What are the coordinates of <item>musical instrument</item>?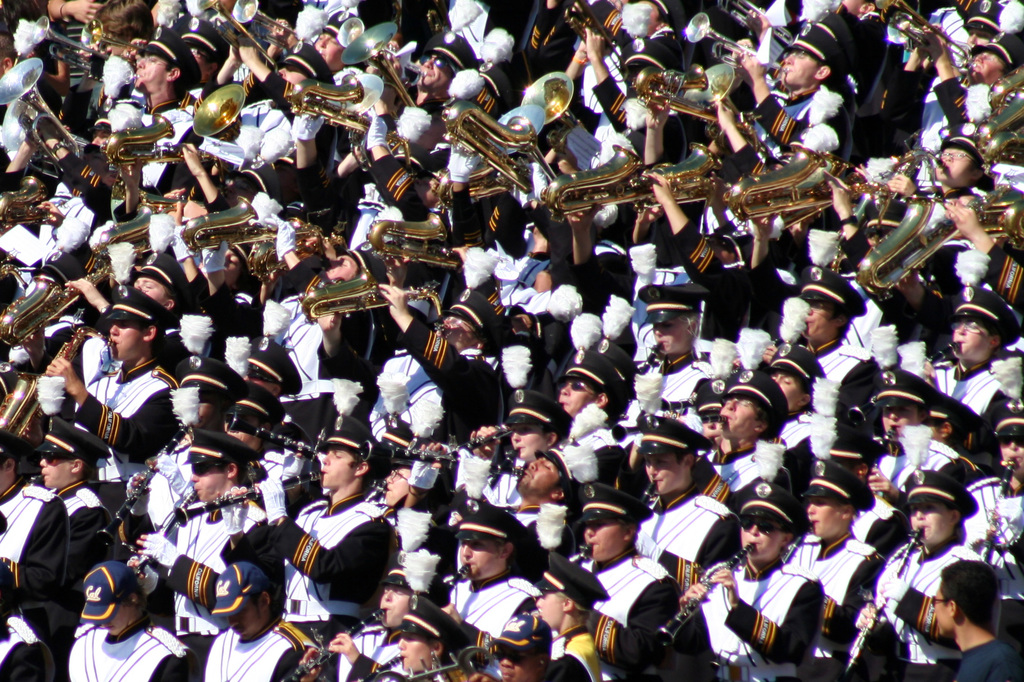
select_region(126, 488, 191, 587).
